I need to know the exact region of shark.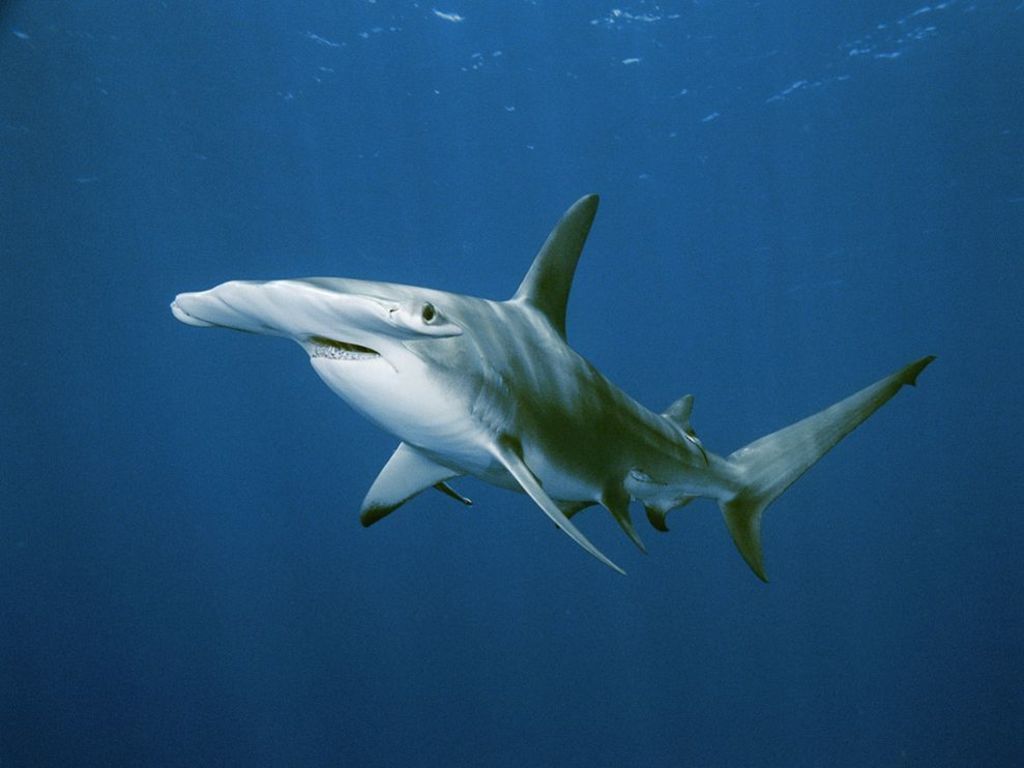
Region: (168,196,933,575).
